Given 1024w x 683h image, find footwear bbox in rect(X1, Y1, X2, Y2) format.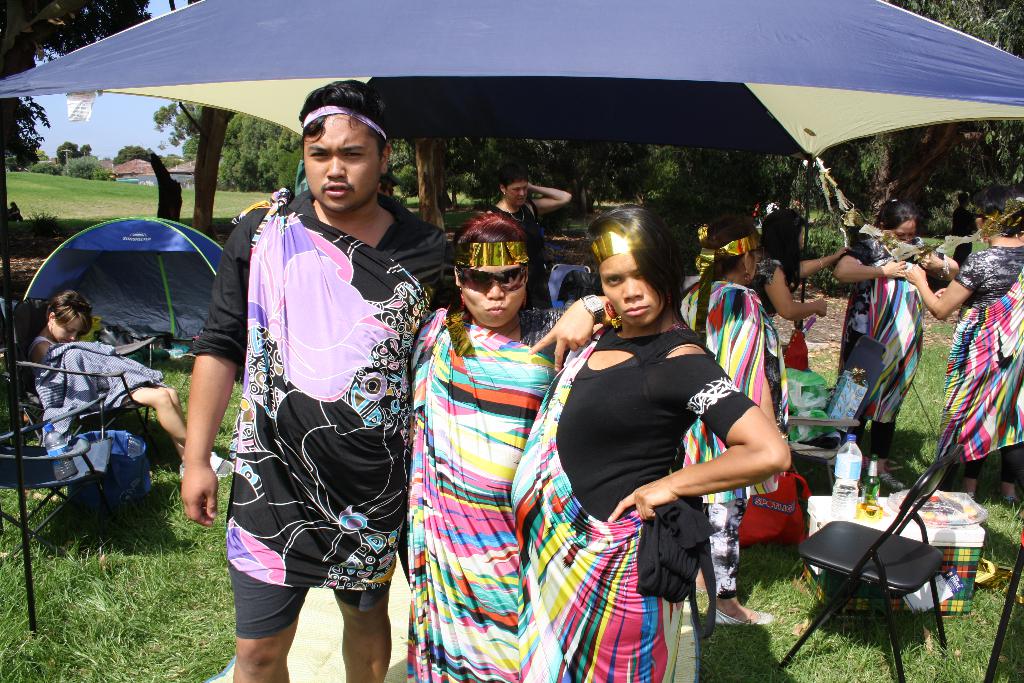
rect(211, 447, 236, 481).
